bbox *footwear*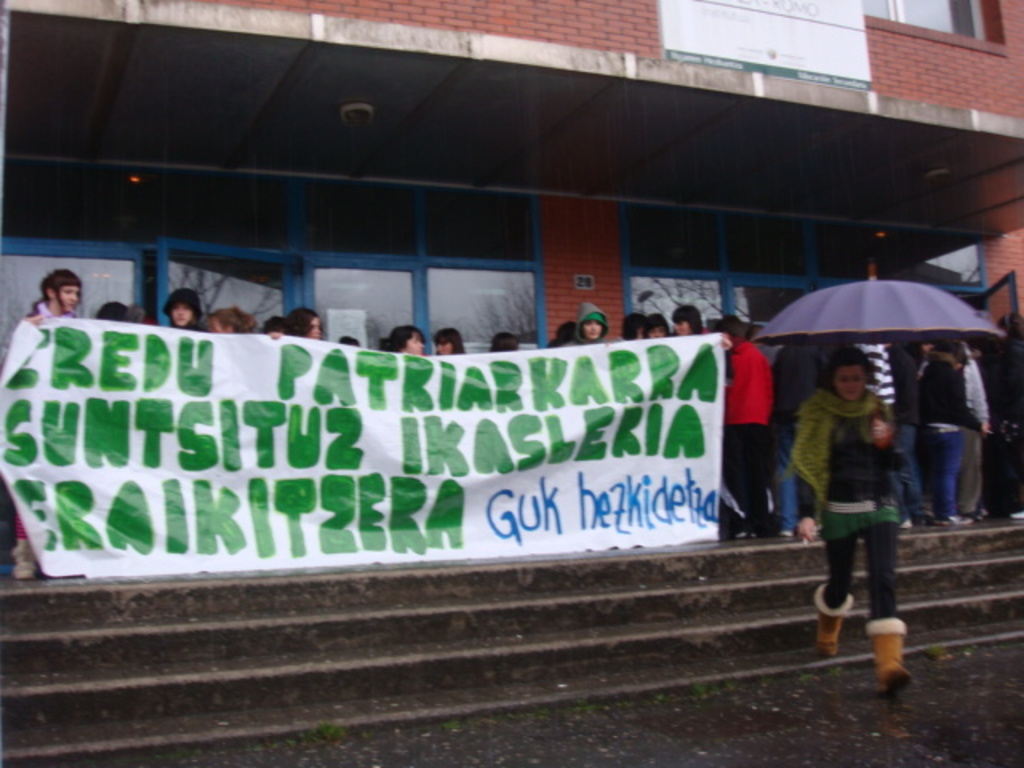
BBox(946, 509, 963, 525)
